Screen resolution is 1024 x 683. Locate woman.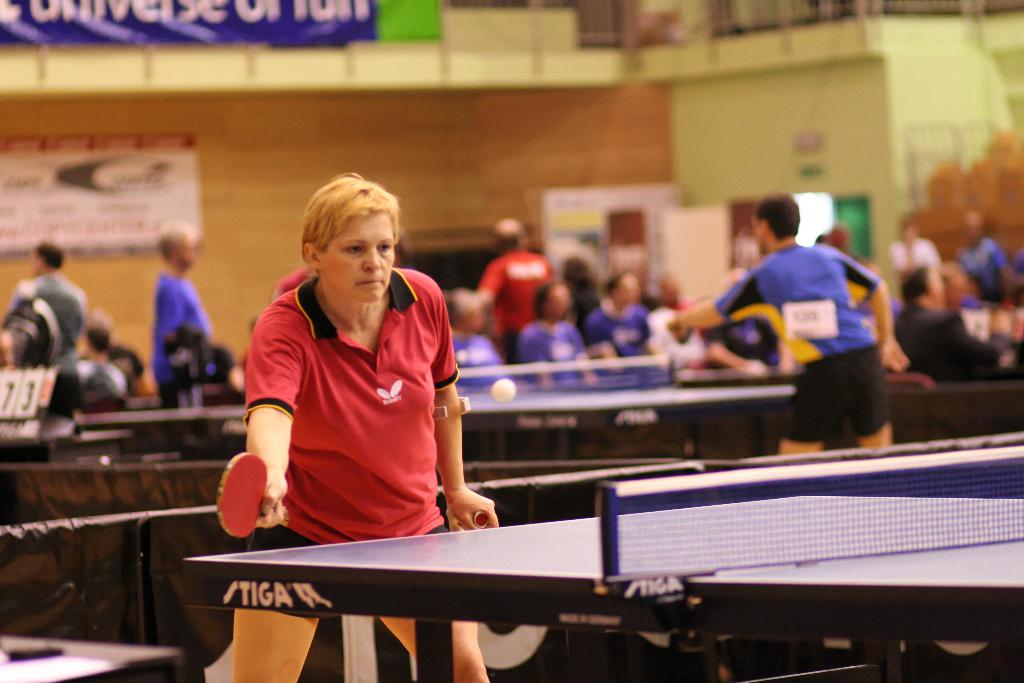
(x1=519, y1=281, x2=594, y2=388).
